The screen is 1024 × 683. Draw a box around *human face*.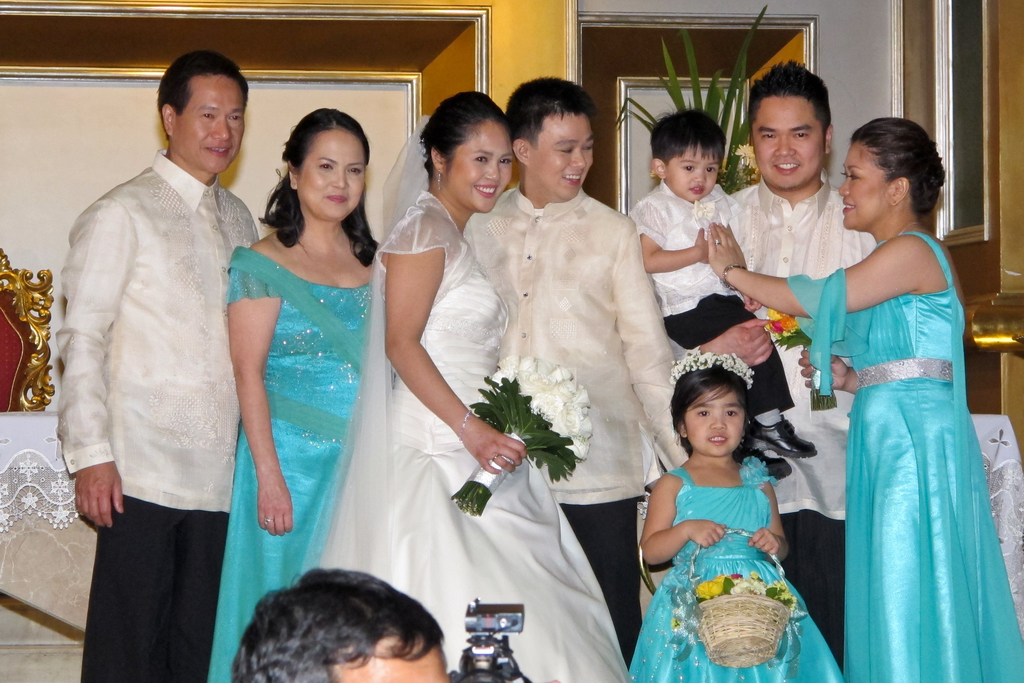
Rect(838, 137, 878, 235).
